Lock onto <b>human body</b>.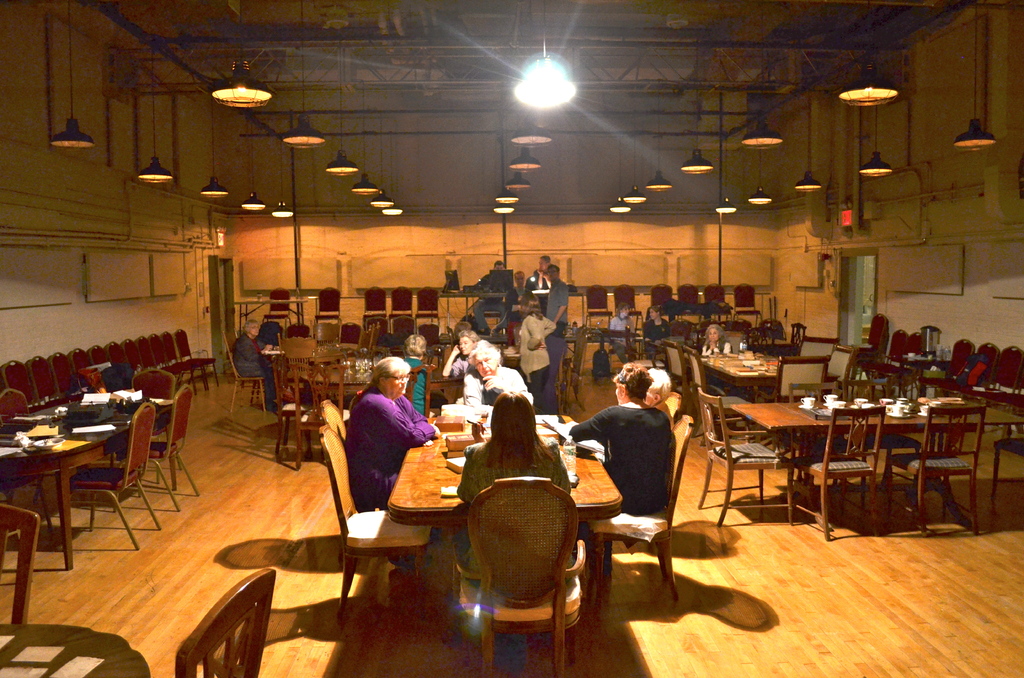
Locked: bbox=(546, 276, 572, 397).
